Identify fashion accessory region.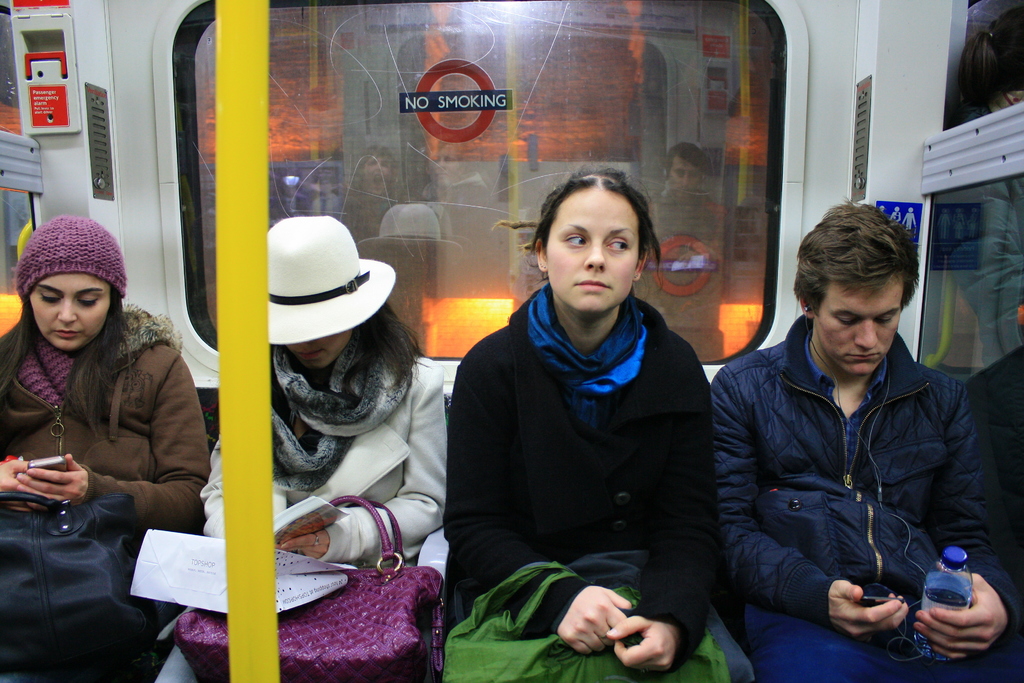
Region: 312/527/319/543.
